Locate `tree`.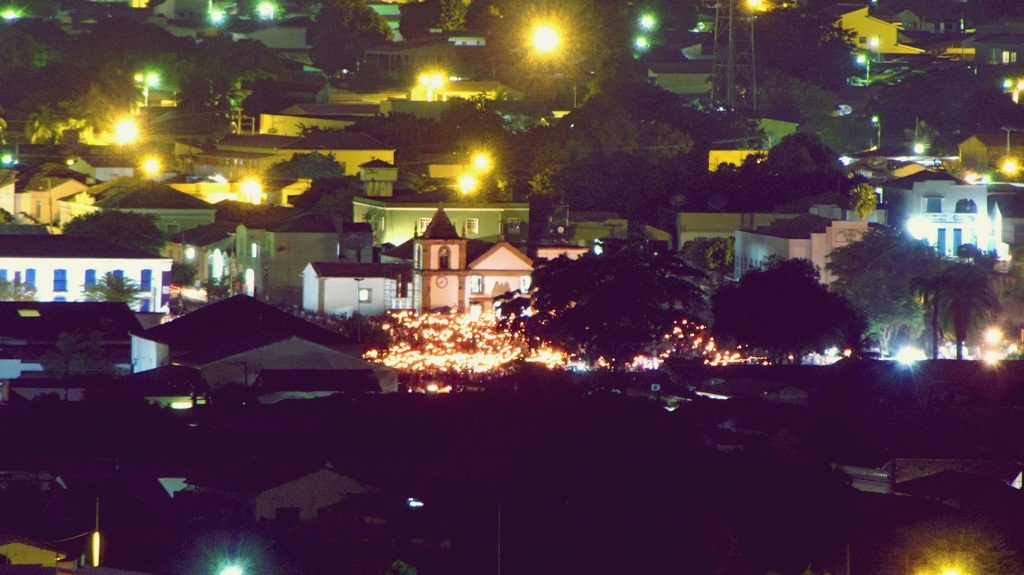
Bounding box: region(489, 229, 716, 376).
